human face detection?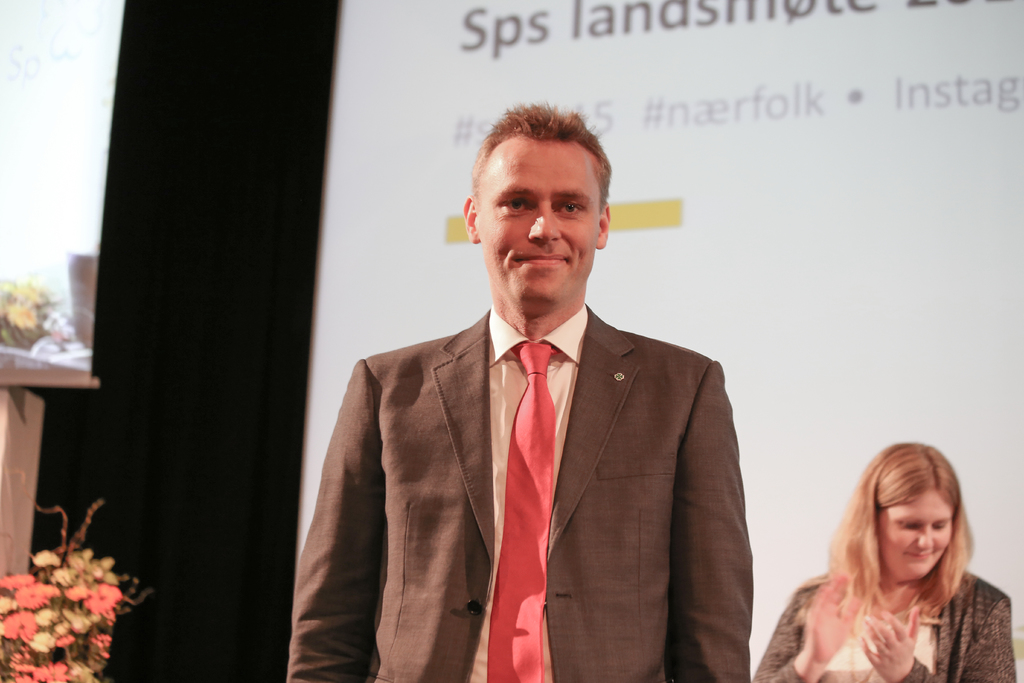
(875,491,954,581)
